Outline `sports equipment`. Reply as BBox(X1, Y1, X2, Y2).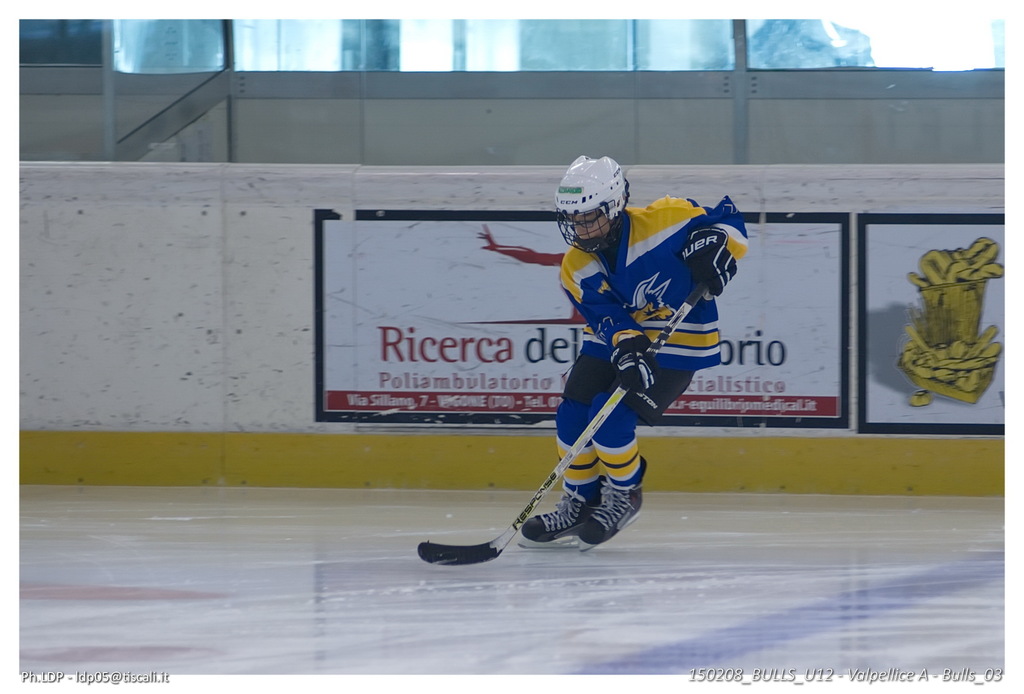
BBox(570, 457, 648, 553).
